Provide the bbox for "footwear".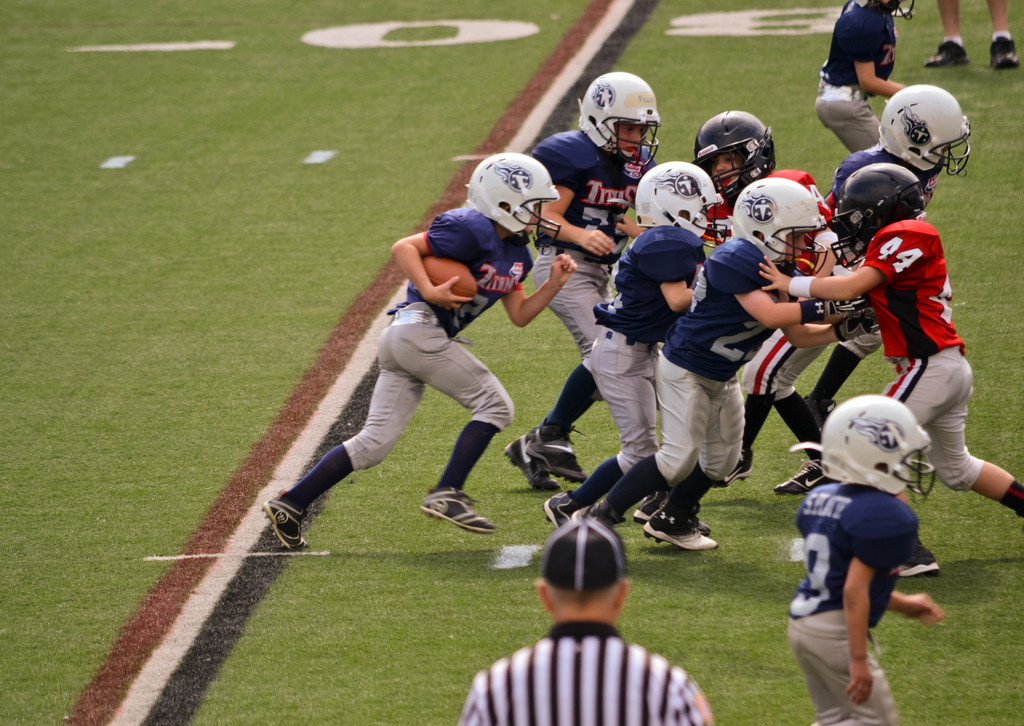
896:546:945:587.
